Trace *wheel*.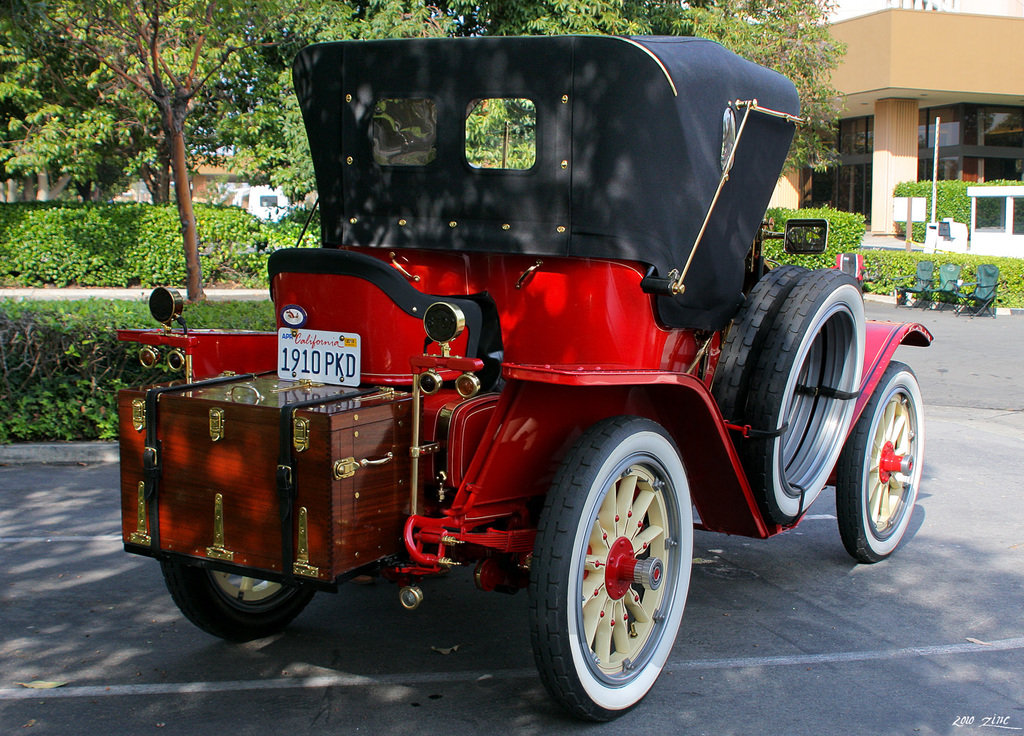
Traced to <region>835, 362, 925, 566</region>.
